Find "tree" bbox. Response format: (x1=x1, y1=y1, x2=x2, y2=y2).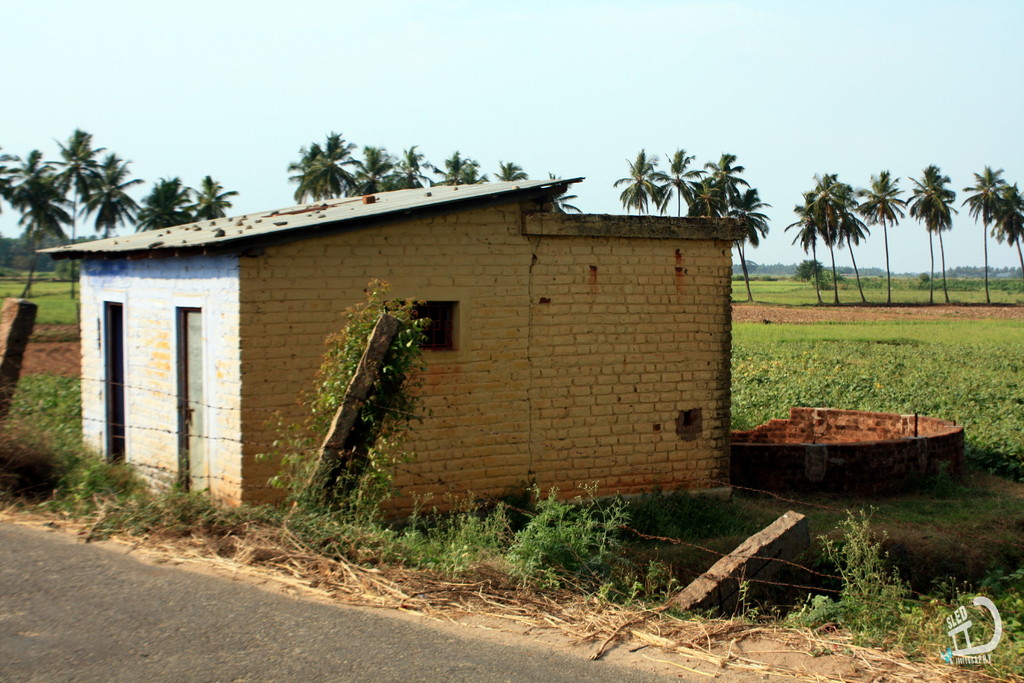
(x1=656, y1=152, x2=698, y2=217).
